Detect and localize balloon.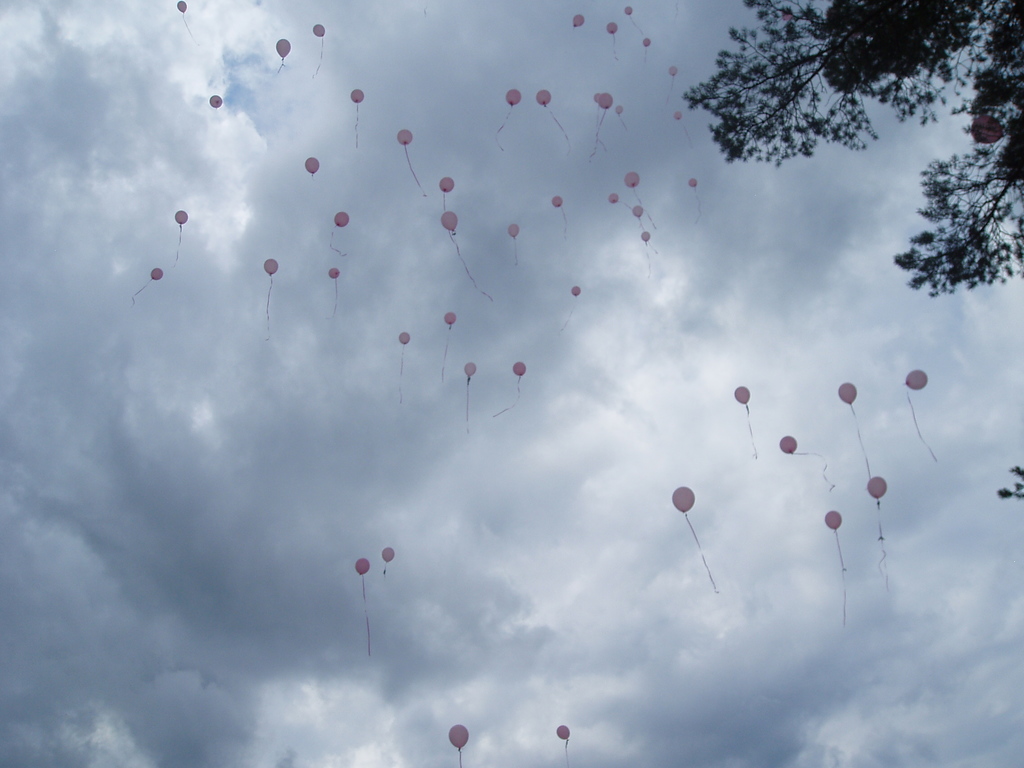
Localized at [902,365,930,392].
